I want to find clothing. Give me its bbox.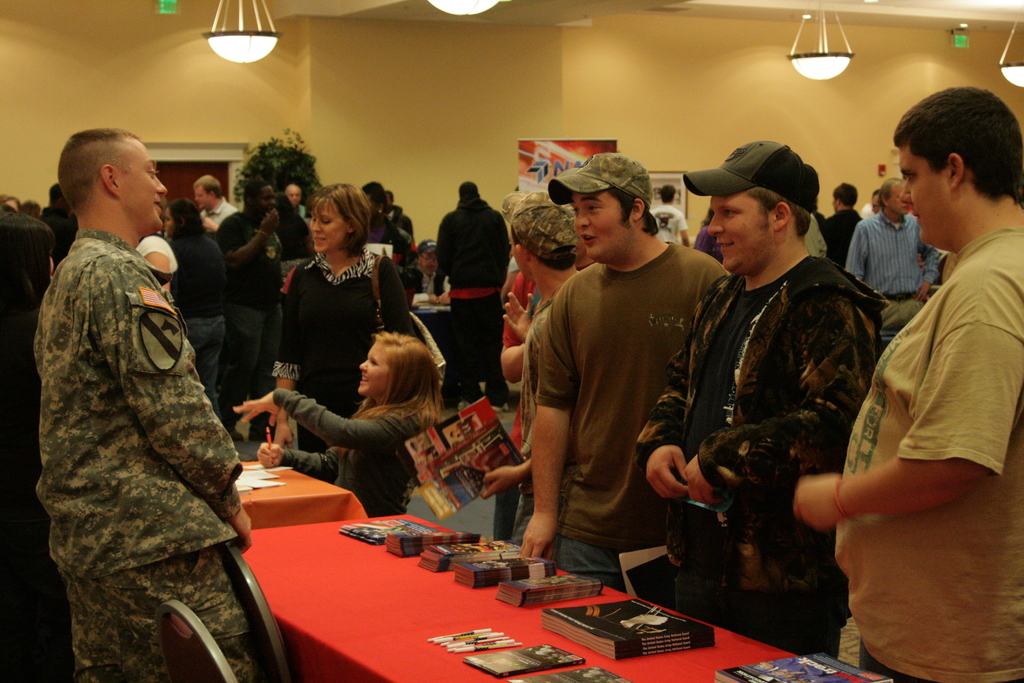
crop(230, 205, 323, 477).
